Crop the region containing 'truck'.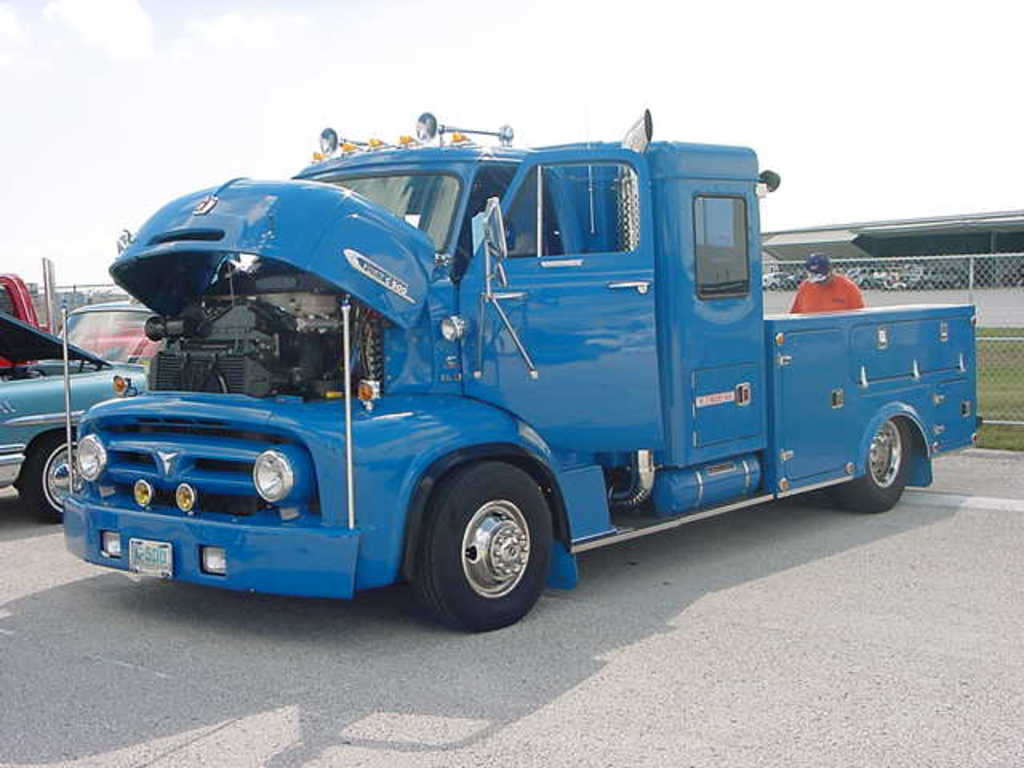
Crop region: box=[24, 125, 970, 634].
